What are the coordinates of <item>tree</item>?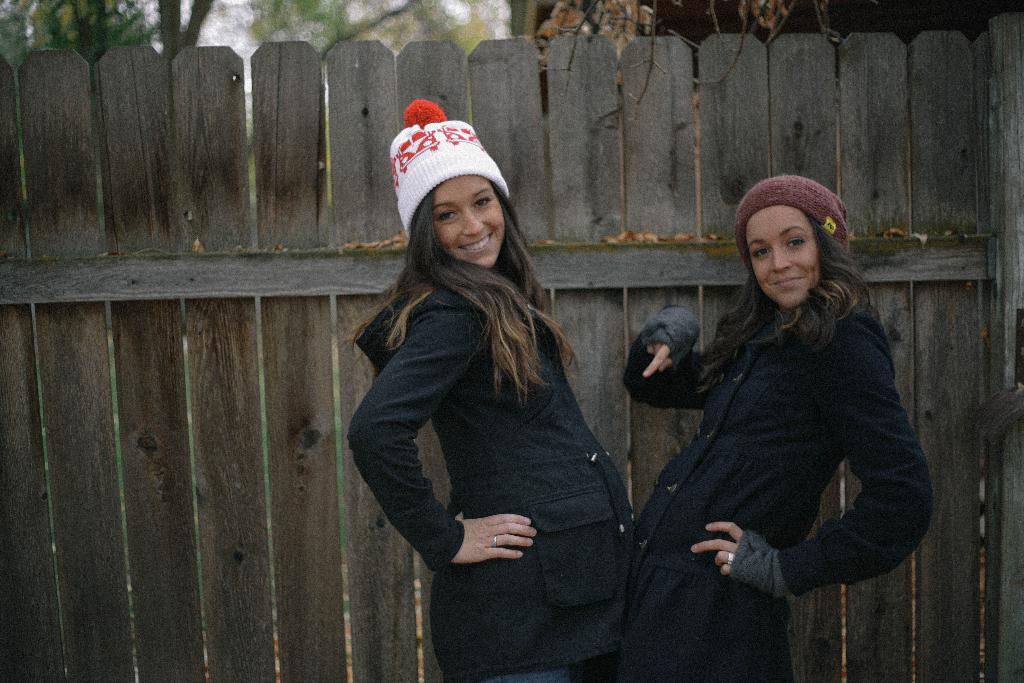
bbox=[0, 0, 496, 62].
